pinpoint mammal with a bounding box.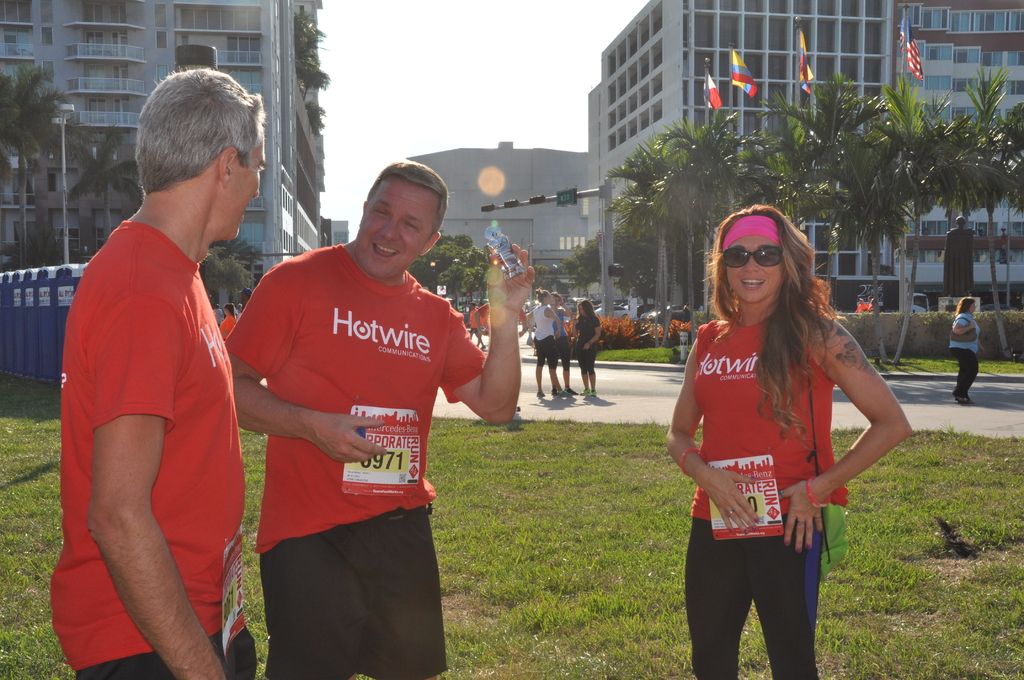
[left=529, top=287, right=564, bottom=396].
